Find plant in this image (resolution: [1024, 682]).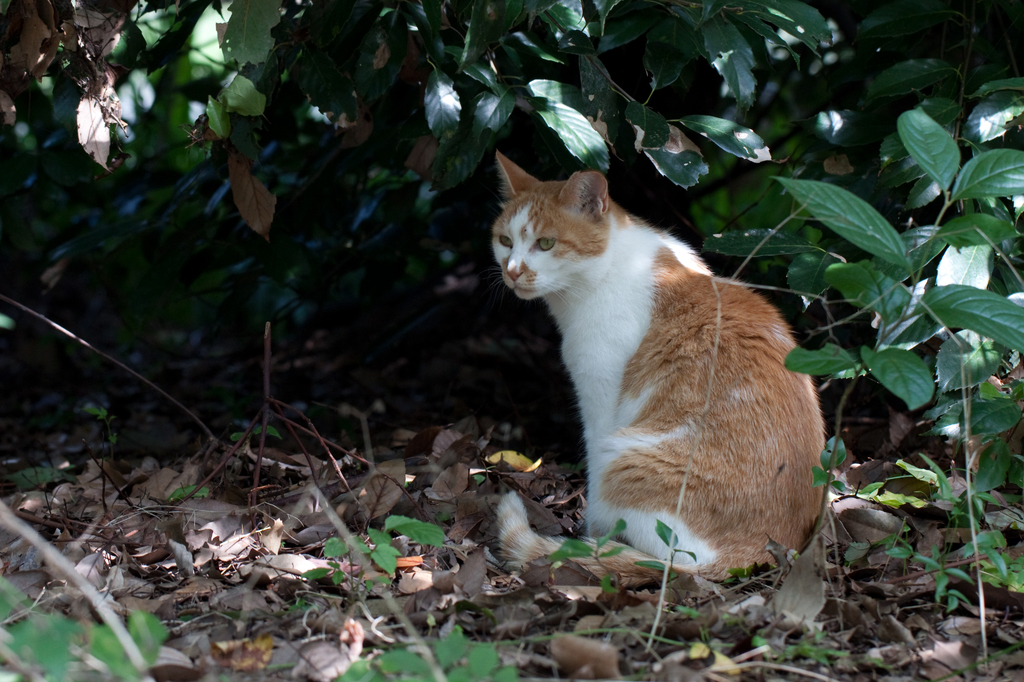
(801, 618, 852, 666).
